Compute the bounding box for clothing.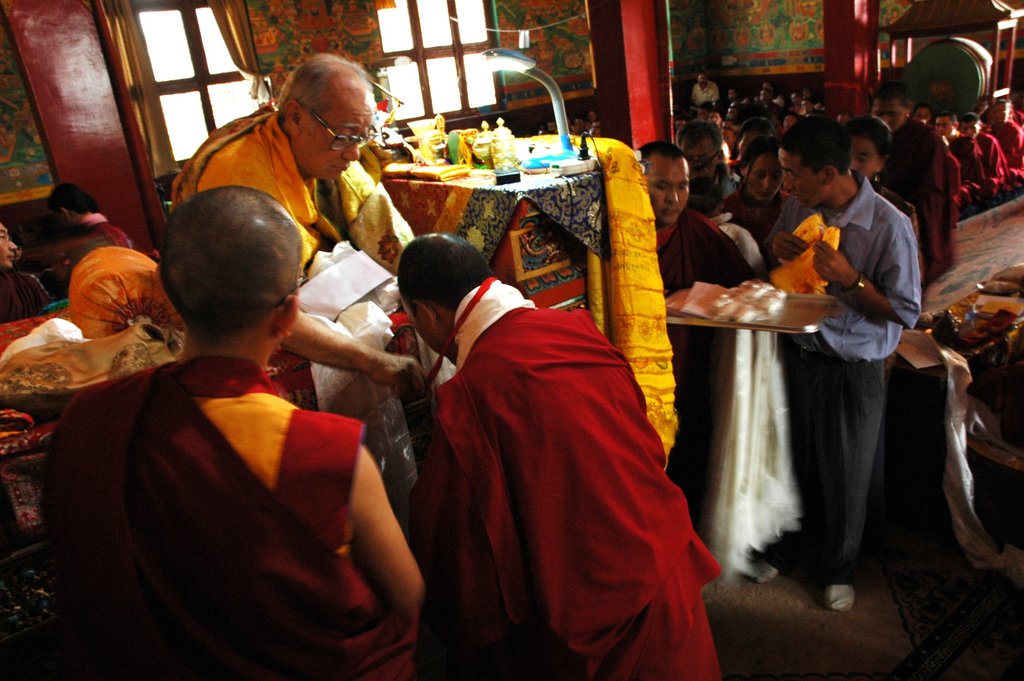
[63,212,130,277].
